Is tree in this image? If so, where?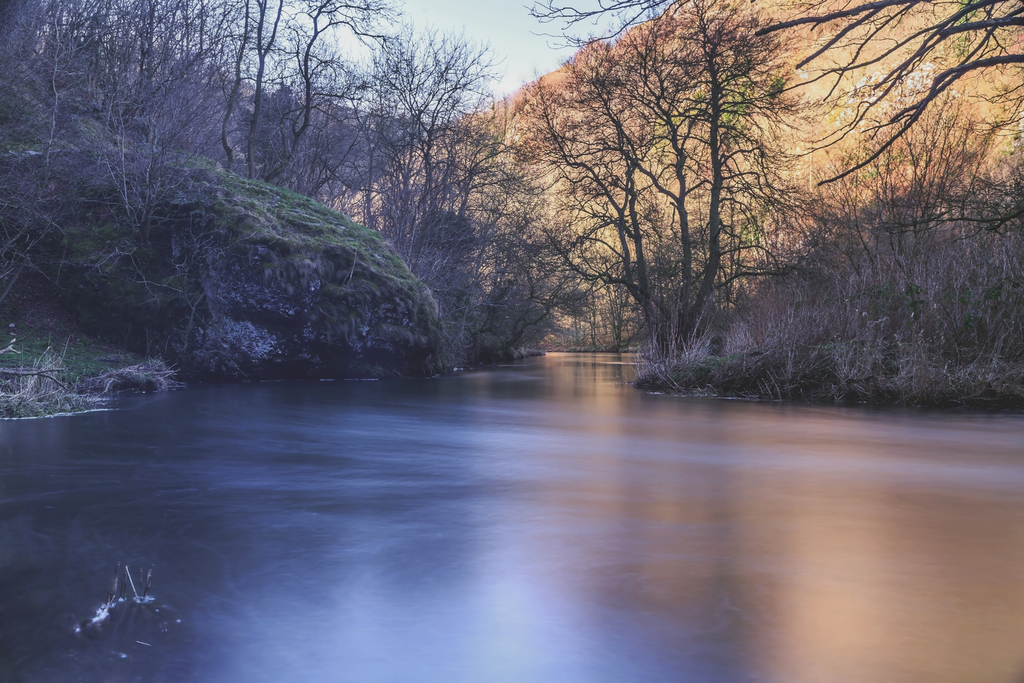
Yes, at rect(525, 1, 824, 397).
